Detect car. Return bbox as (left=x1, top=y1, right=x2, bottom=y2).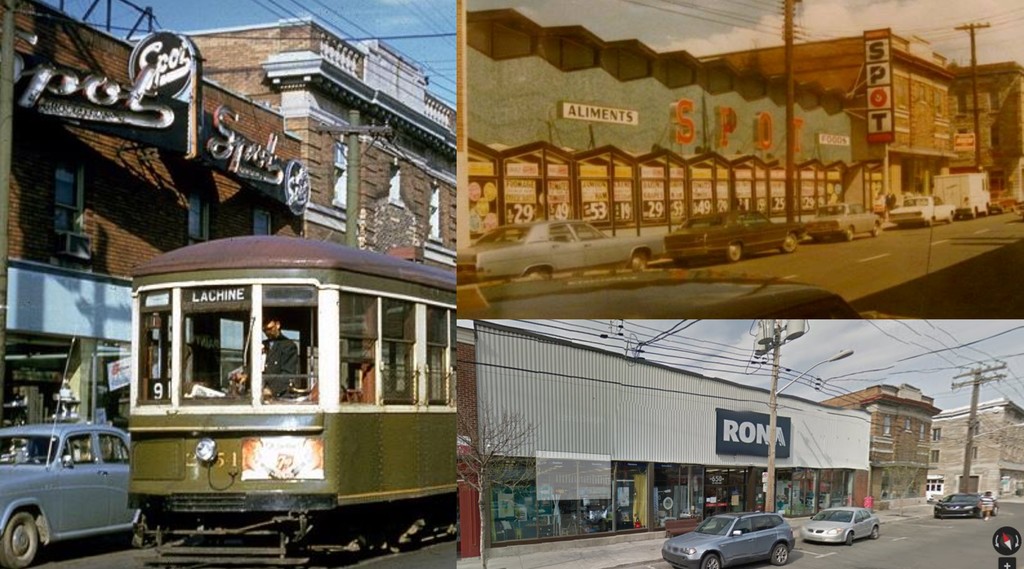
(left=670, top=207, right=799, bottom=258).
